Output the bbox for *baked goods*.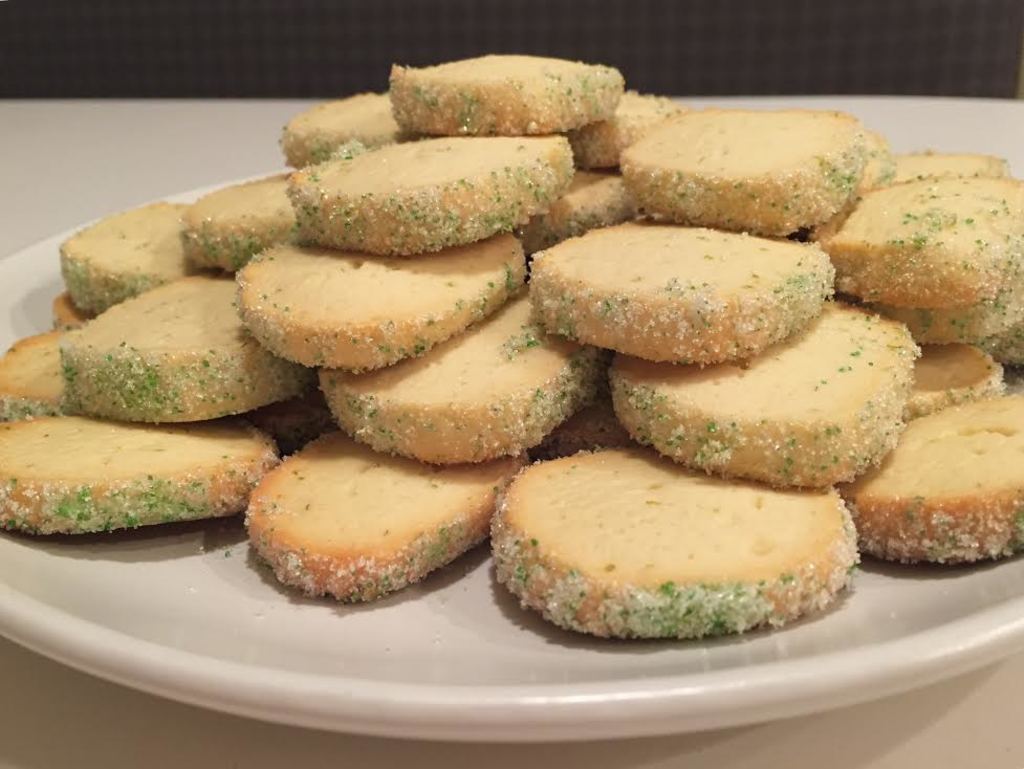
box(0, 329, 80, 412).
